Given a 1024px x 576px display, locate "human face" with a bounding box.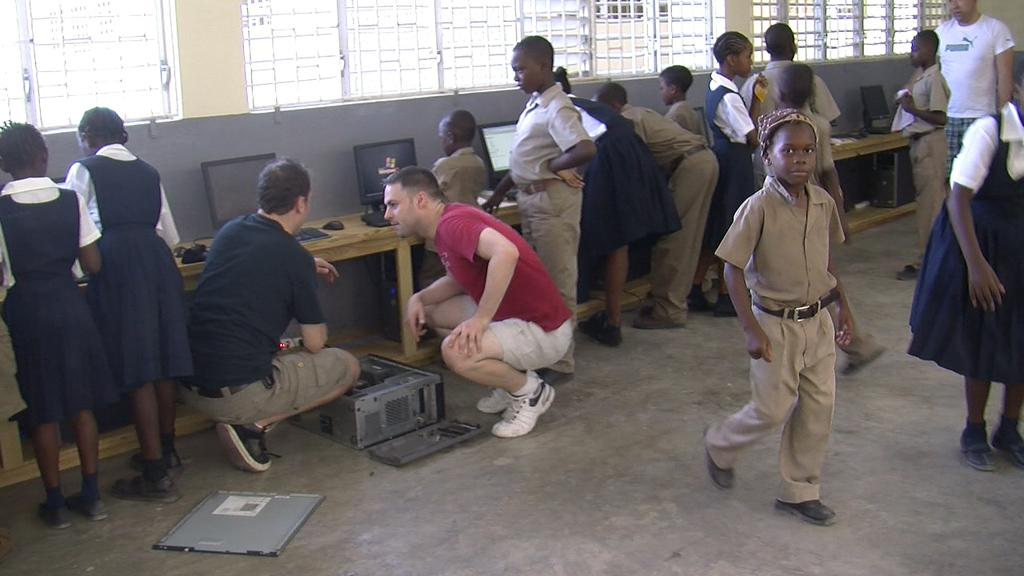
Located: [x1=382, y1=180, x2=426, y2=235].
